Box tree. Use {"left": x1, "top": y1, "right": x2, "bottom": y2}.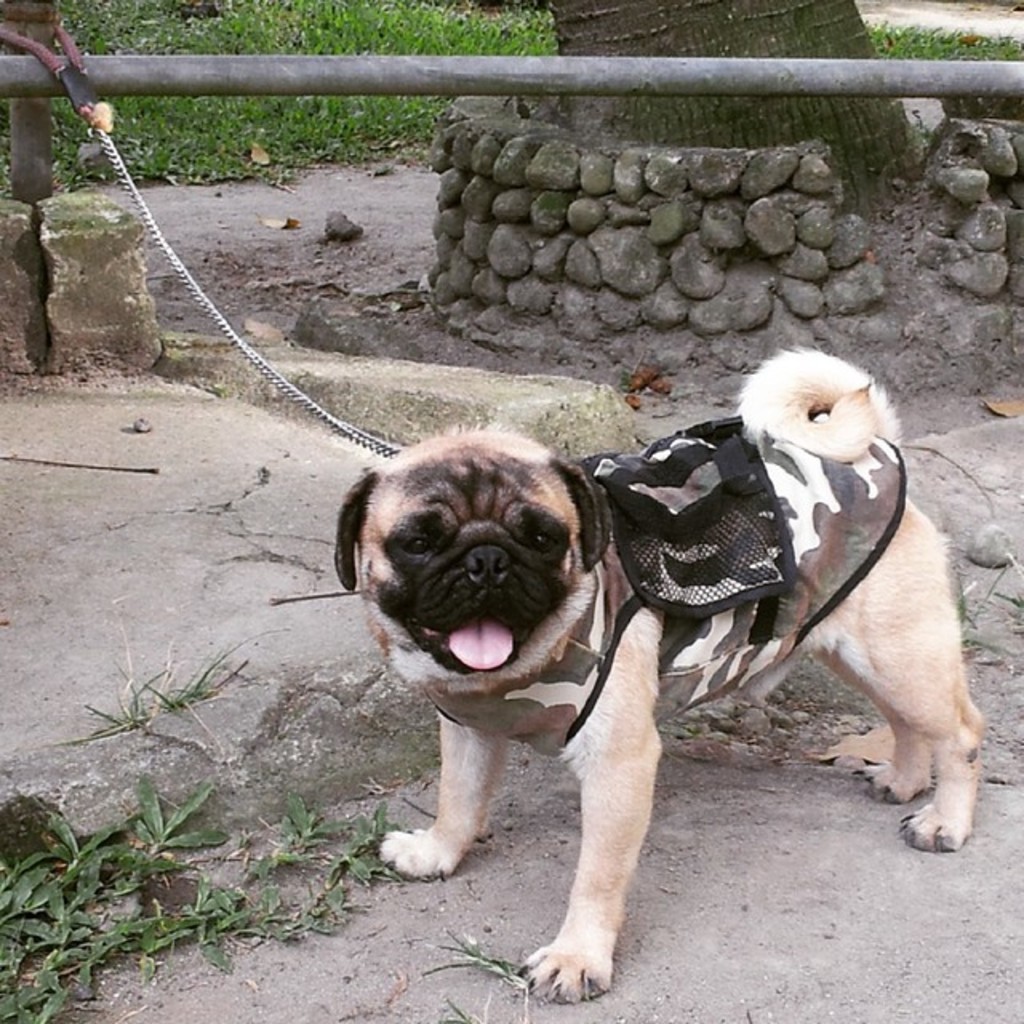
{"left": 557, "top": 0, "right": 933, "bottom": 219}.
